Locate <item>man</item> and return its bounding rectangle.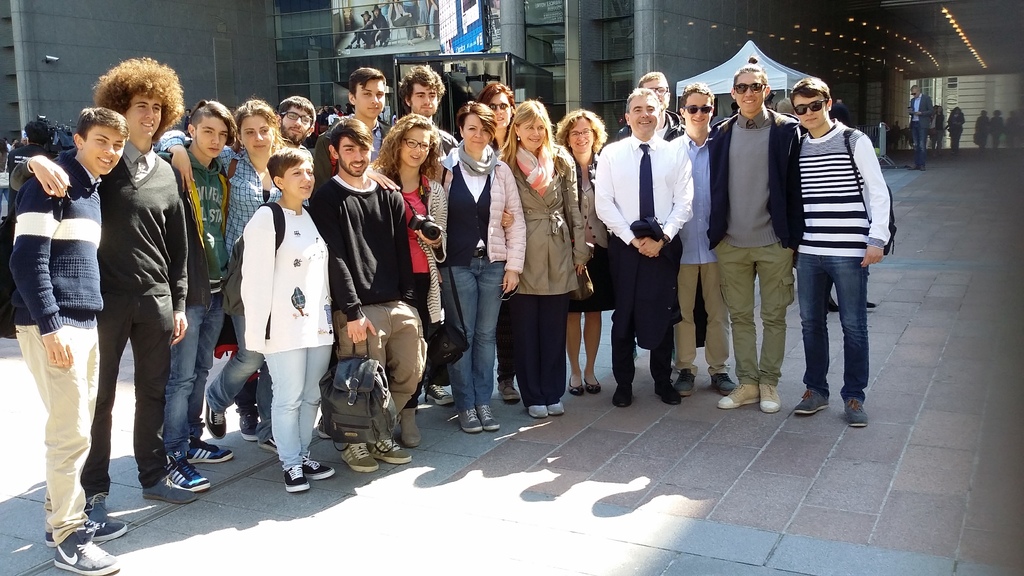
x1=275 y1=92 x2=312 y2=150.
